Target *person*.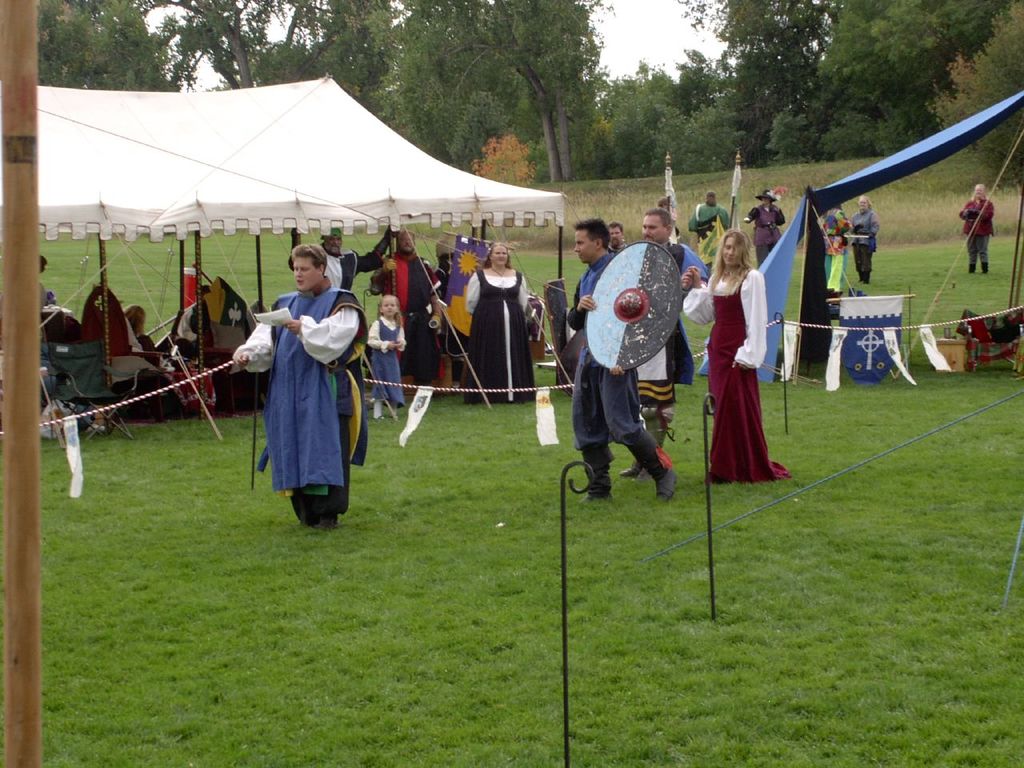
Target region: l=609, t=219, r=630, b=255.
